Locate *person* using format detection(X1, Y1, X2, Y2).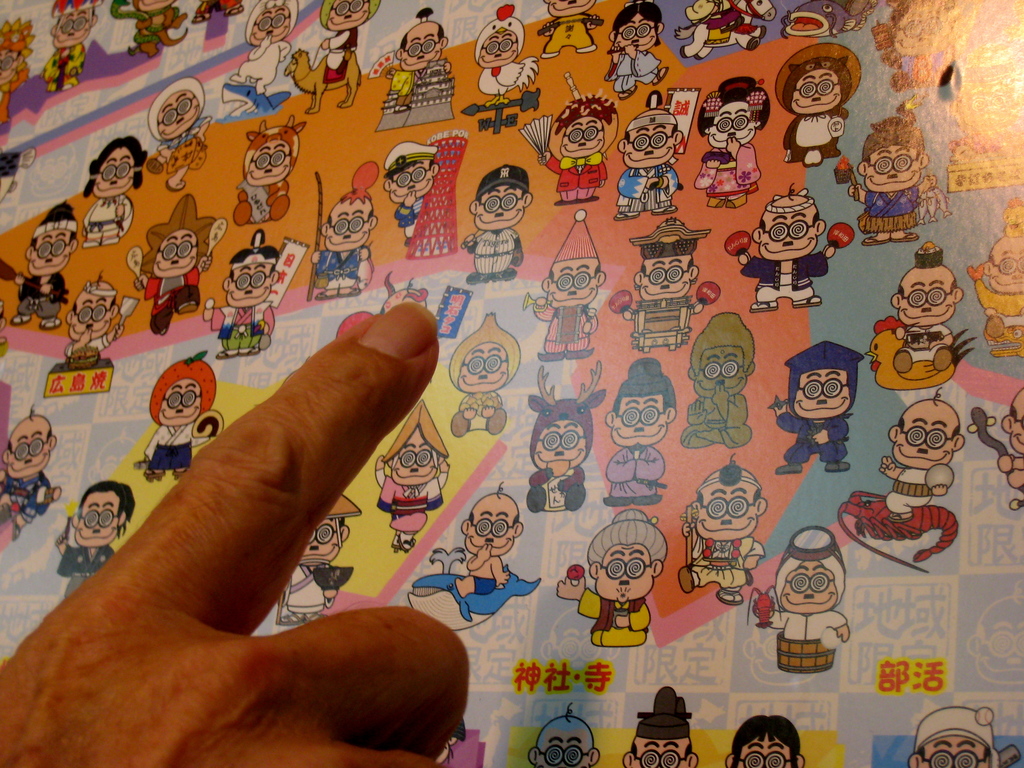
detection(529, 719, 600, 767).
